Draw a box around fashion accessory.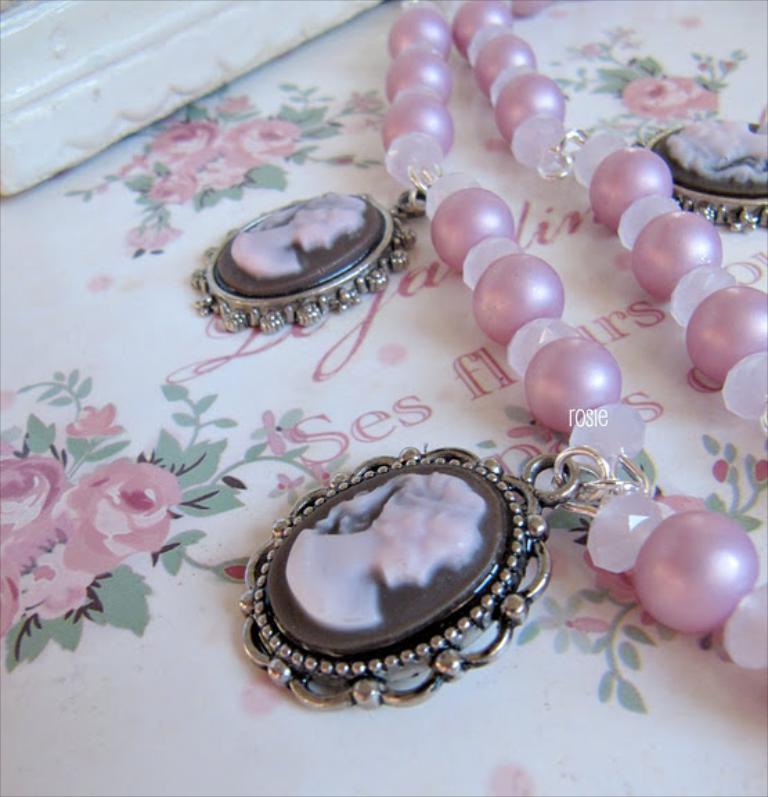
rect(187, 0, 767, 715).
